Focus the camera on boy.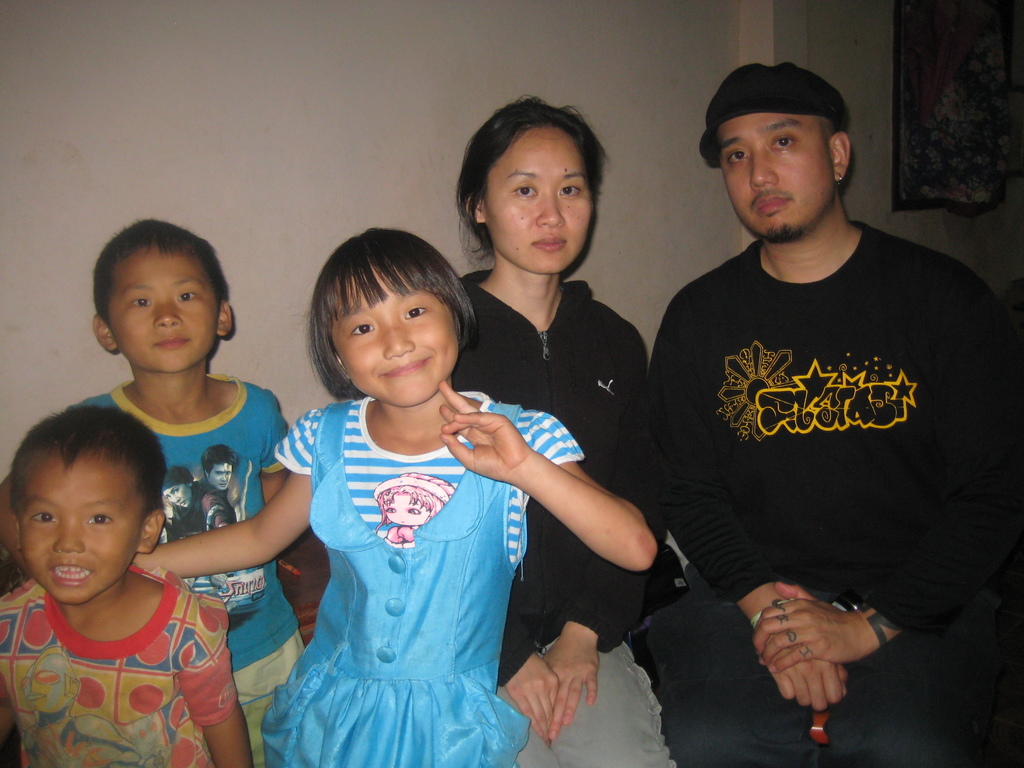
Focus region: select_region(0, 218, 314, 767).
